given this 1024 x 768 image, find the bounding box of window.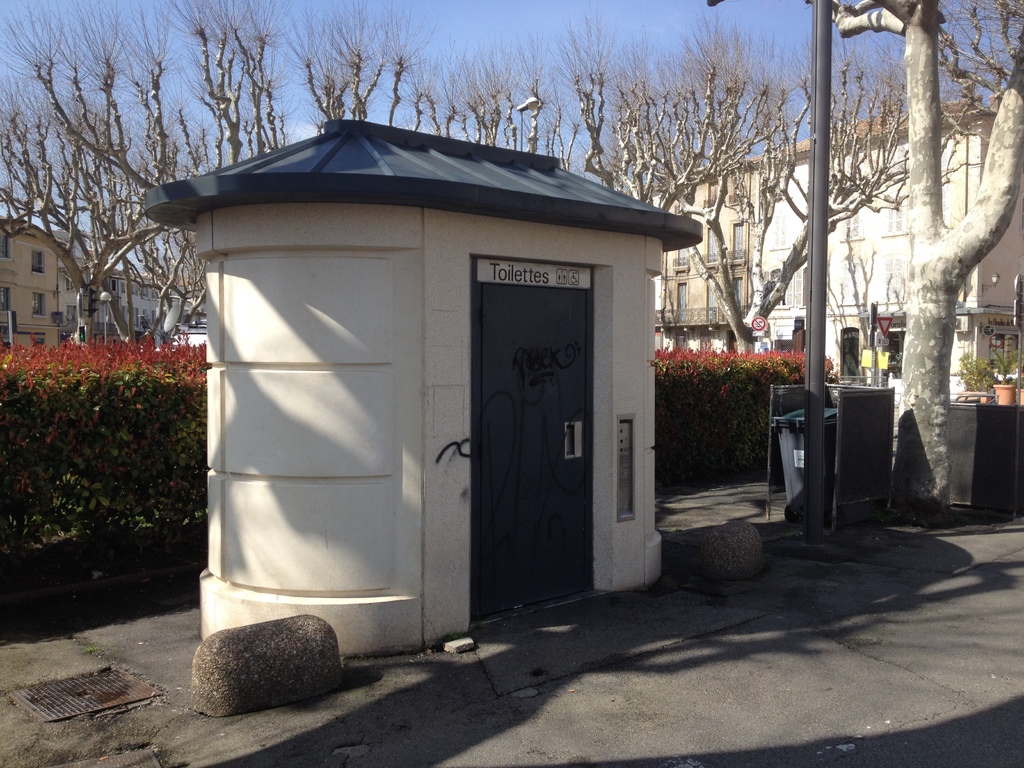
rect(0, 286, 9, 306).
